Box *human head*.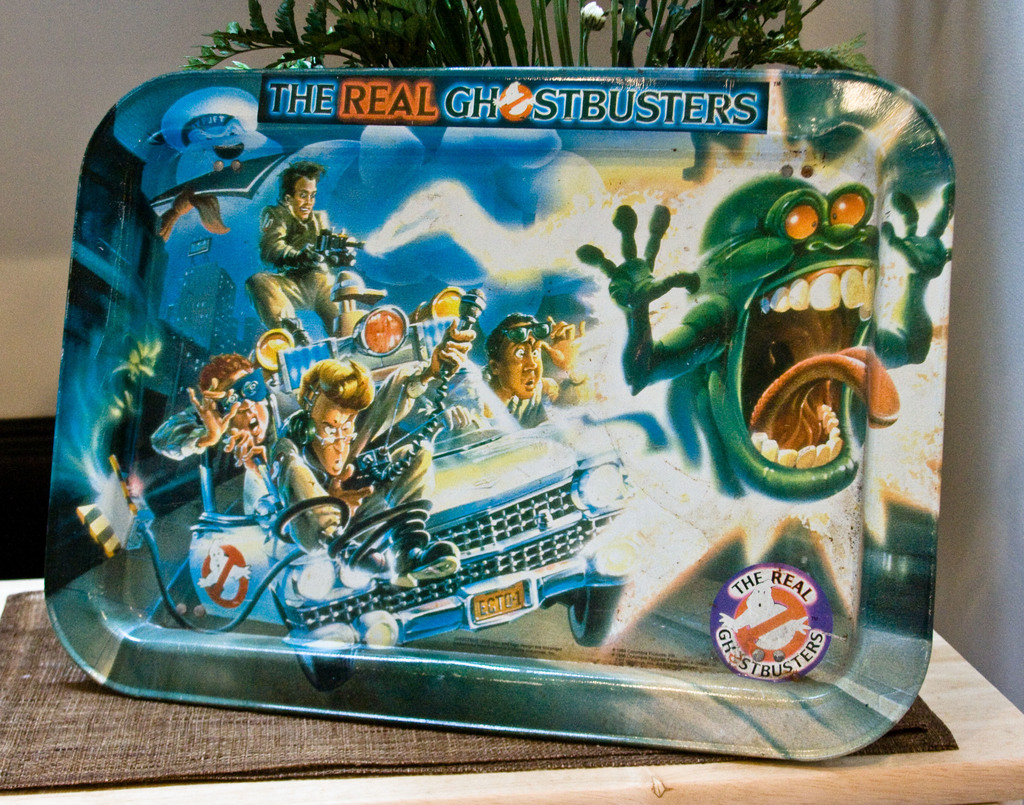
(left=483, top=315, right=559, bottom=412).
